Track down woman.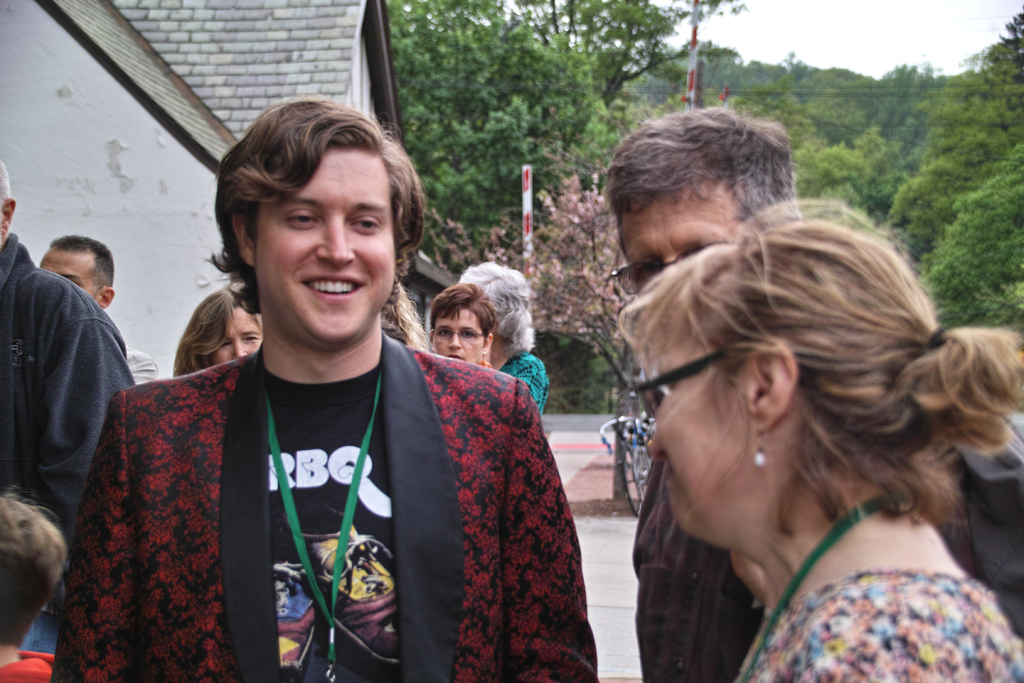
Tracked to x1=425 y1=279 x2=492 y2=372.
